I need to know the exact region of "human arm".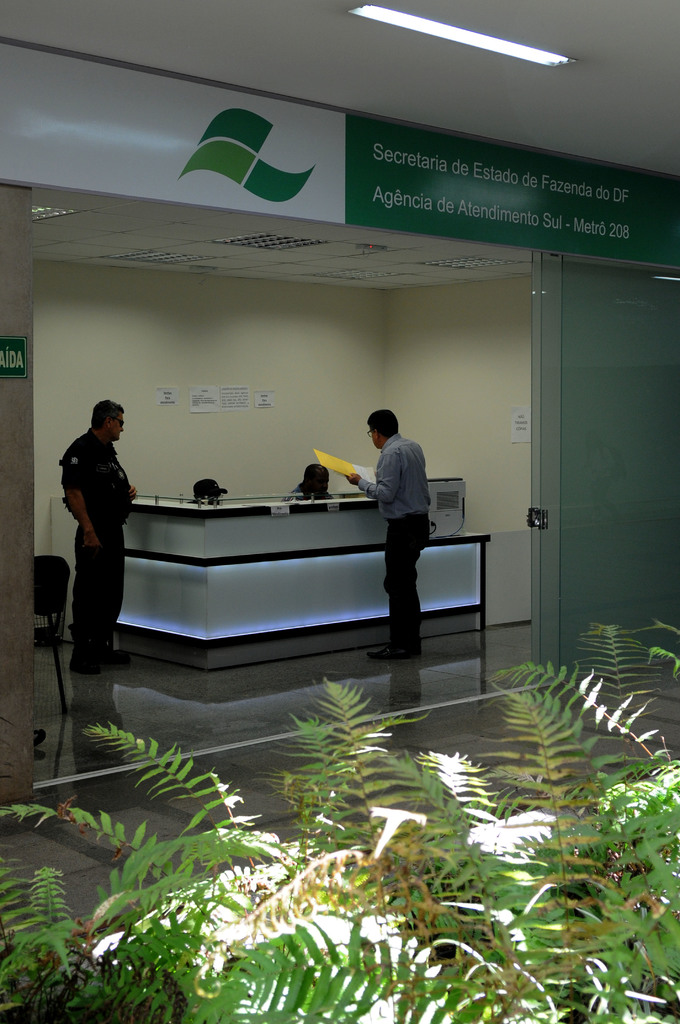
Region: select_region(63, 459, 99, 552).
